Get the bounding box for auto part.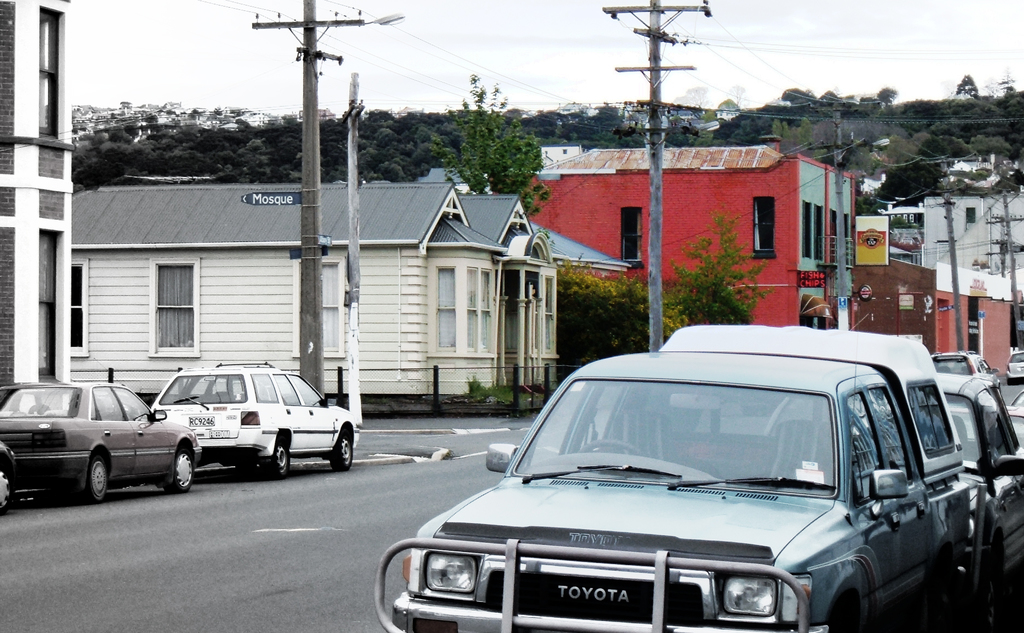
pyautogui.locateOnScreen(84, 382, 130, 422).
